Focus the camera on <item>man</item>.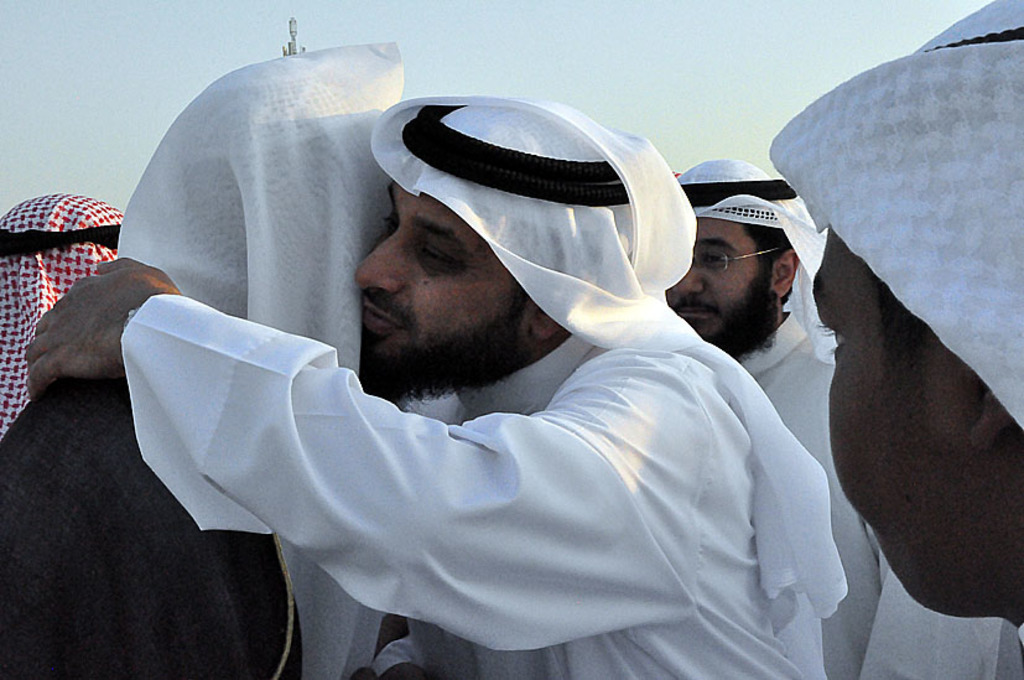
Focus region: bbox=(0, 41, 467, 679).
